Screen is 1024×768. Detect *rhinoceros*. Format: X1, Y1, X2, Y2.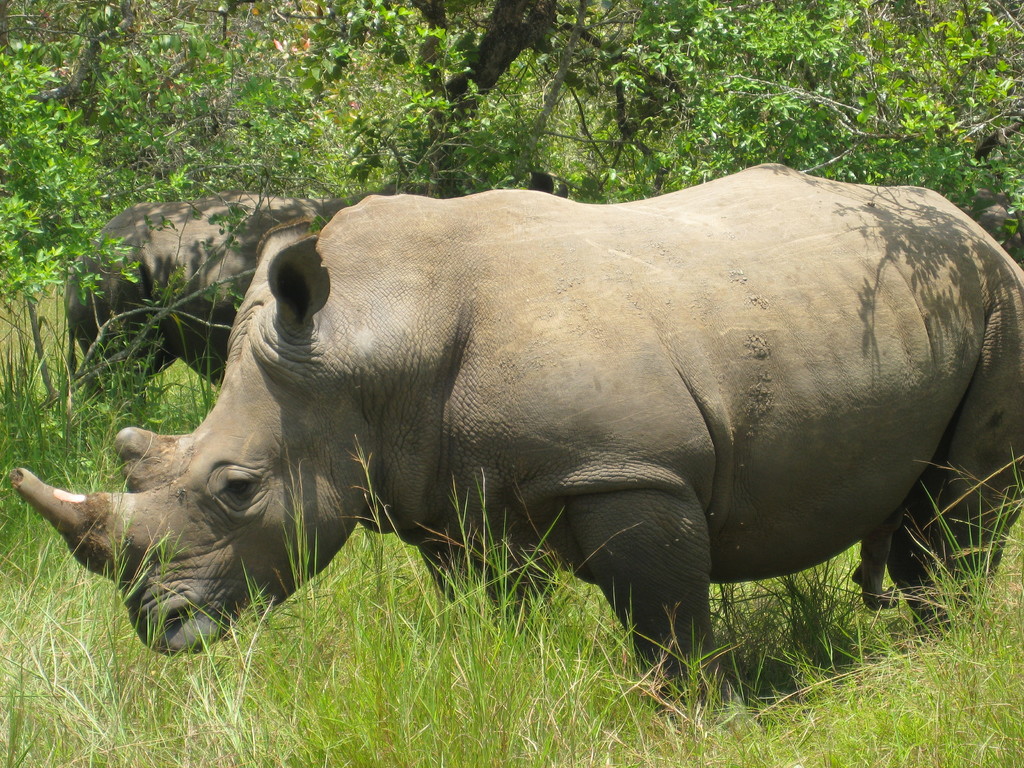
62, 172, 567, 423.
